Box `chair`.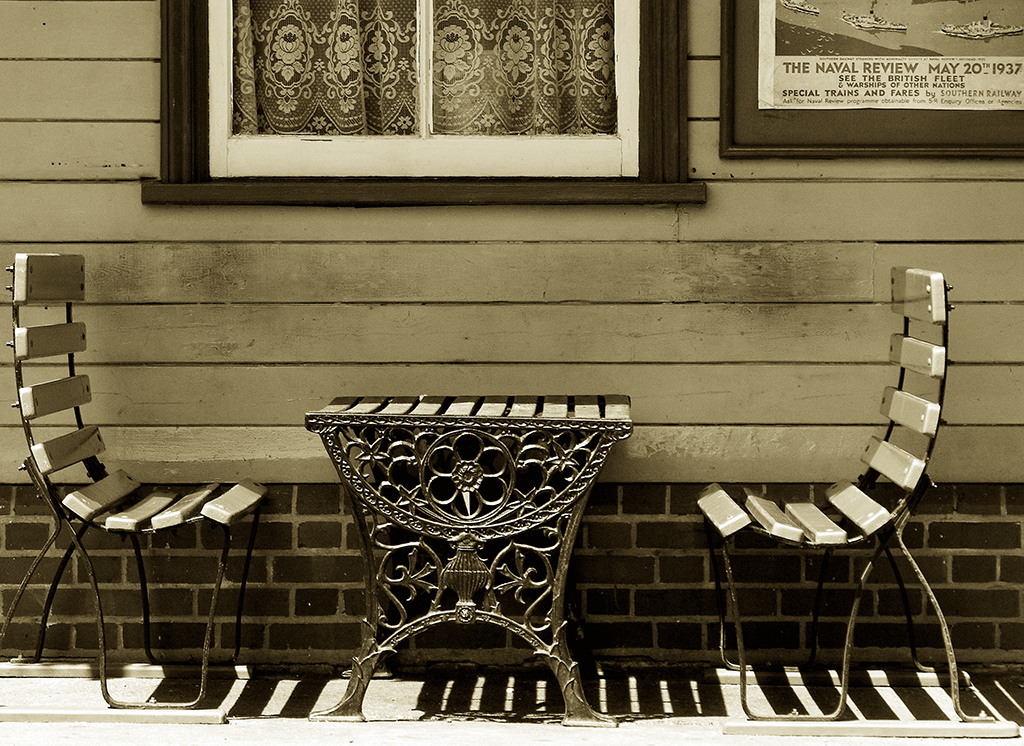
x1=3 y1=275 x2=263 y2=708.
